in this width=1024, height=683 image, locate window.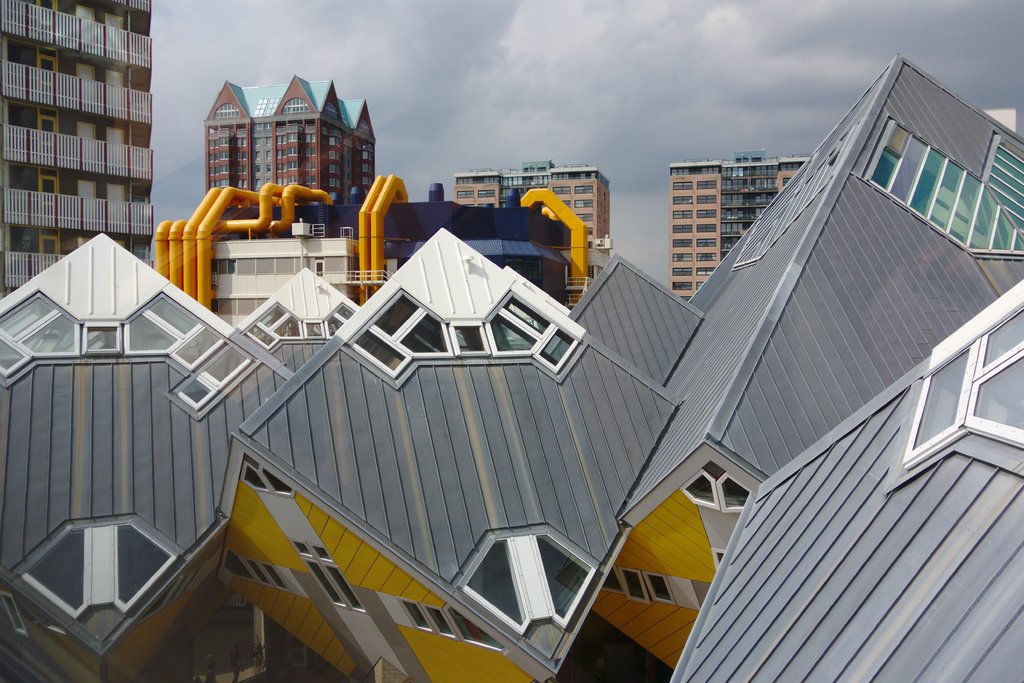
Bounding box: 360/163/372/173.
